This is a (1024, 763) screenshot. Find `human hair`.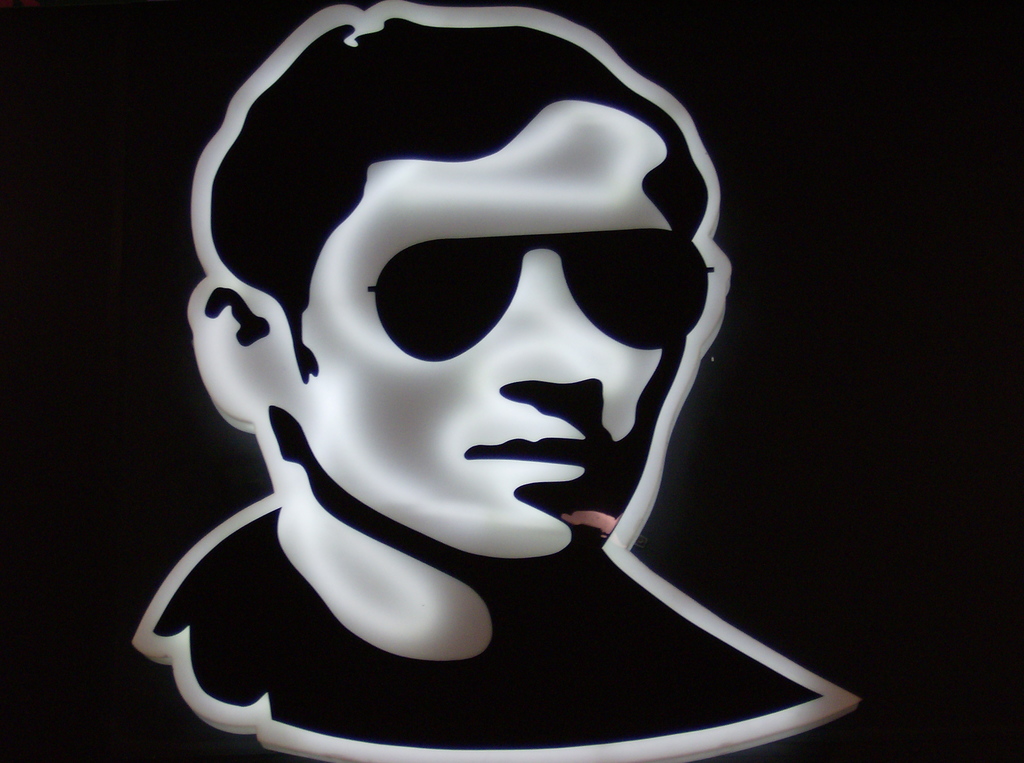
Bounding box: bbox(194, 0, 724, 398).
